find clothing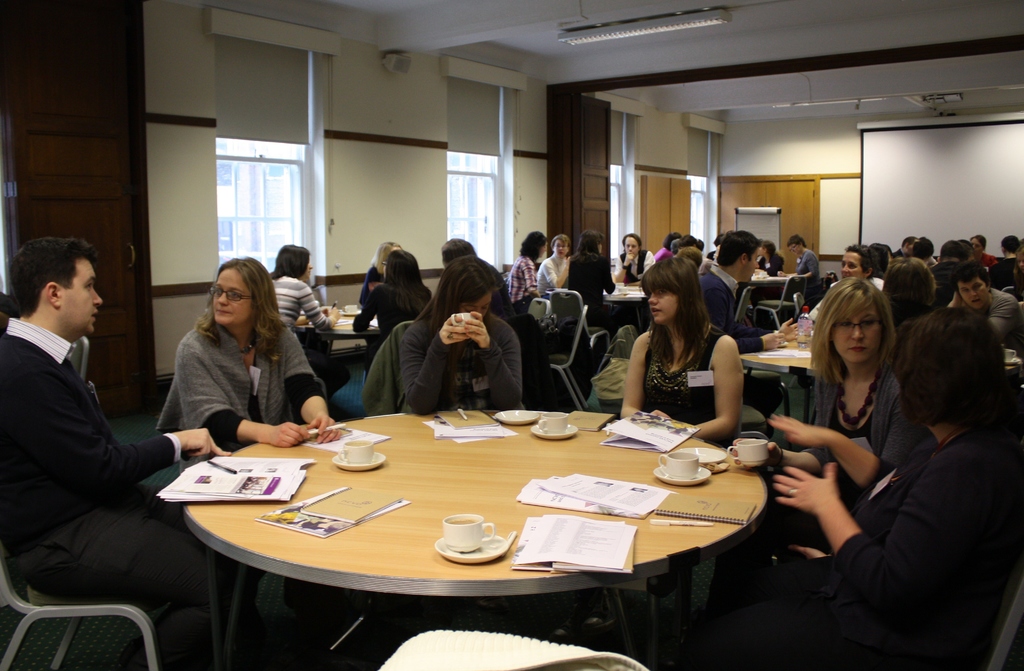
[x1=506, y1=312, x2=572, y2=410]
